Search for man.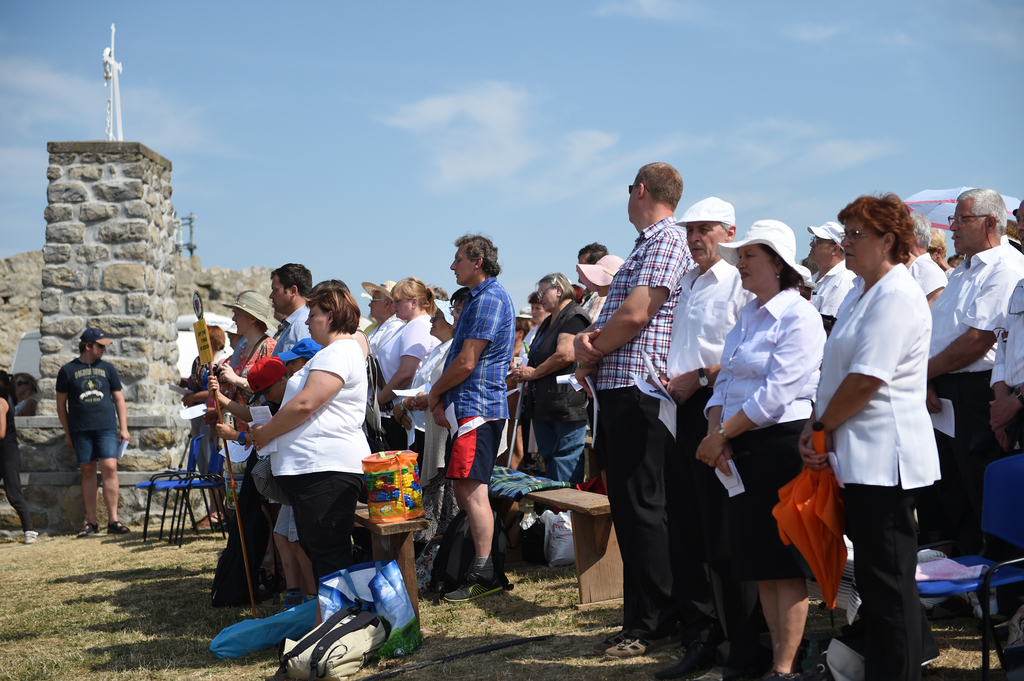
Found at 806 227 858 333.
